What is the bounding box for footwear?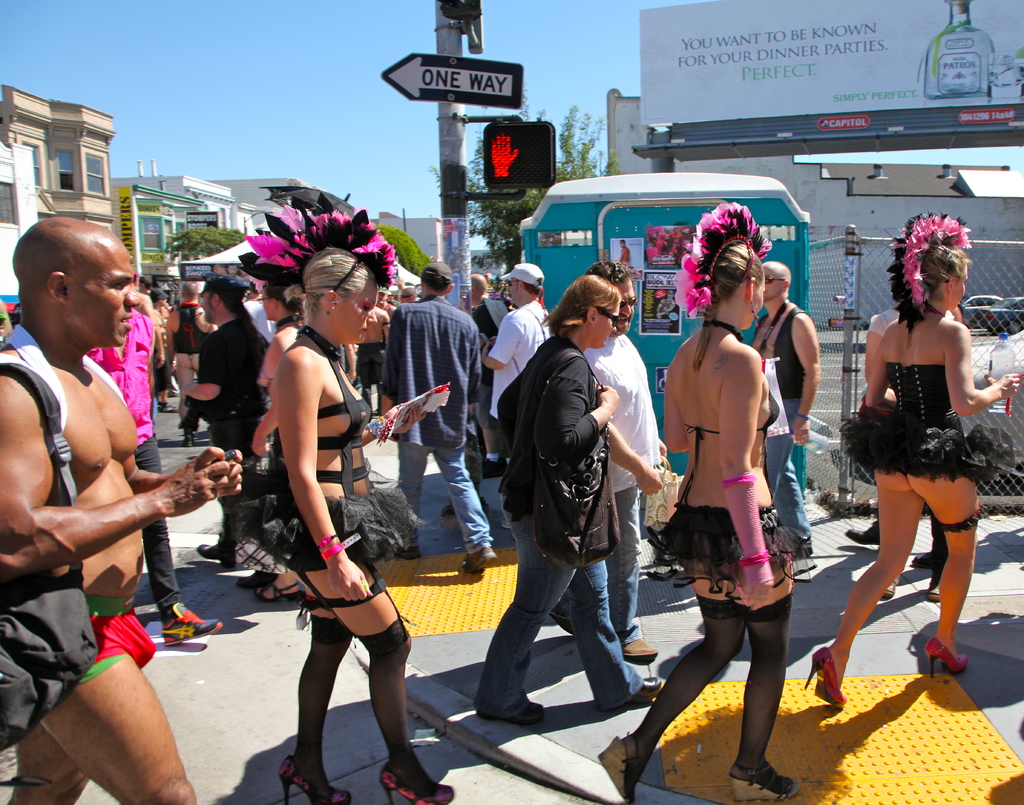
Rect(623, 637, 656, 662).
